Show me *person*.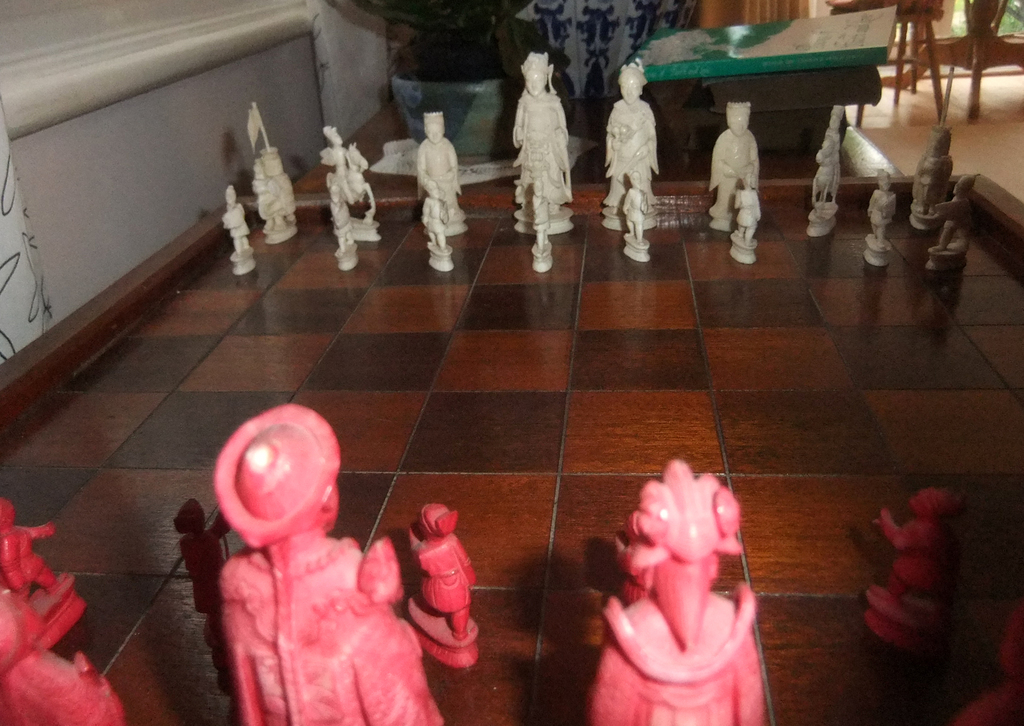
*person* is here: rect(808, 97, 842, 219).
